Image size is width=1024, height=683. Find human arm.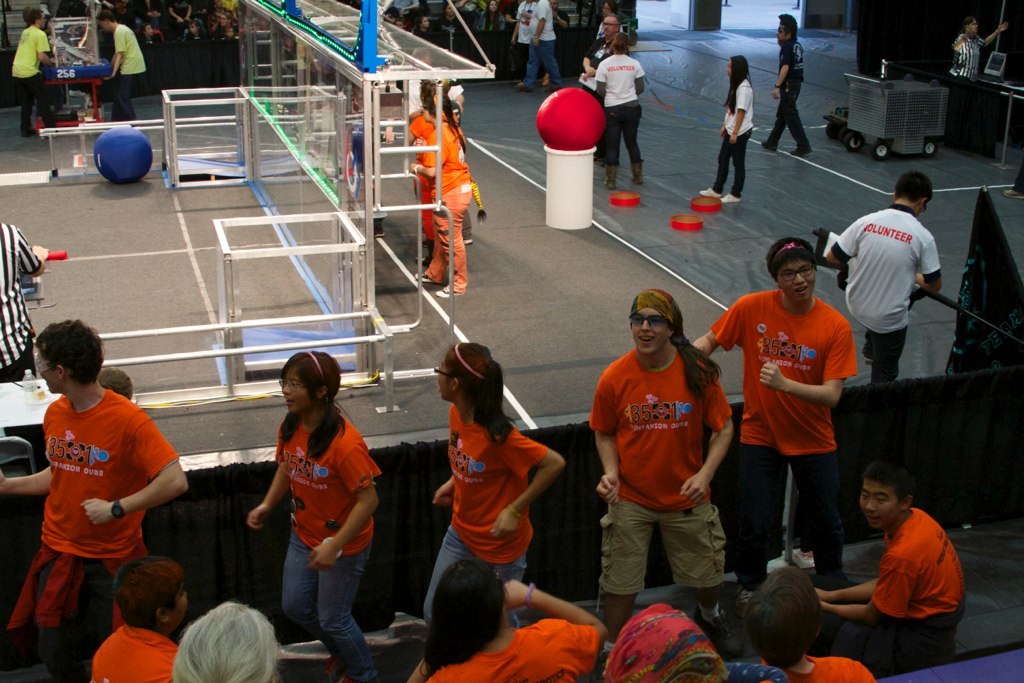
<bbox>909, 235, 947, 305</bbox>.
